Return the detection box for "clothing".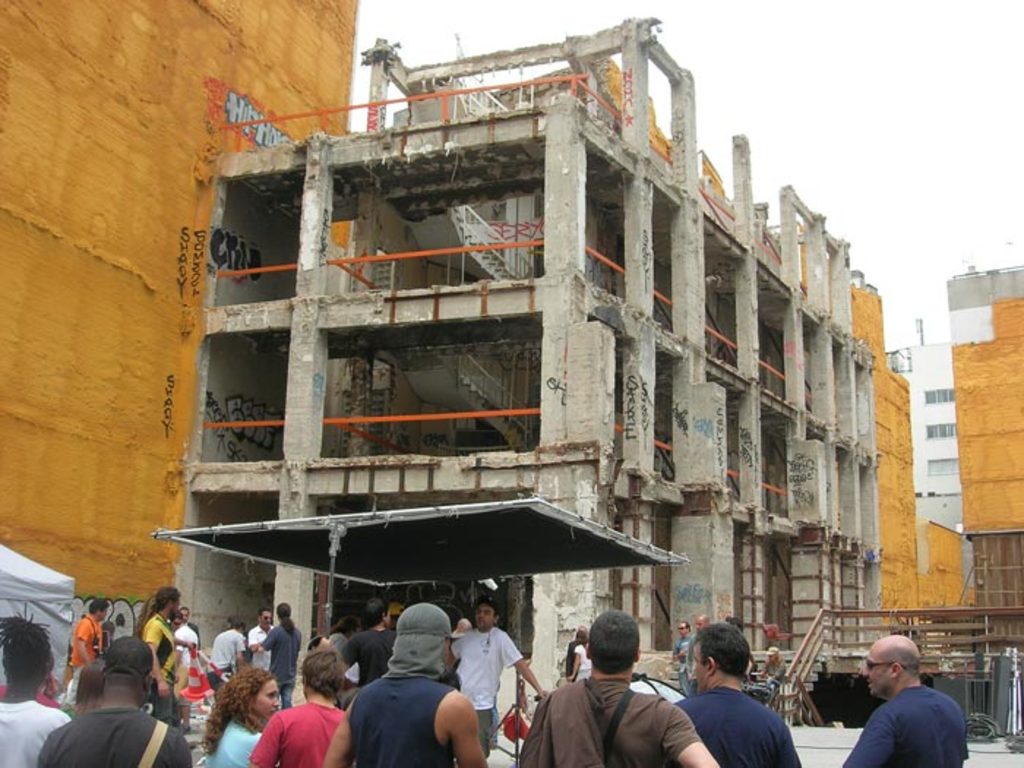
843/688/967/767.
